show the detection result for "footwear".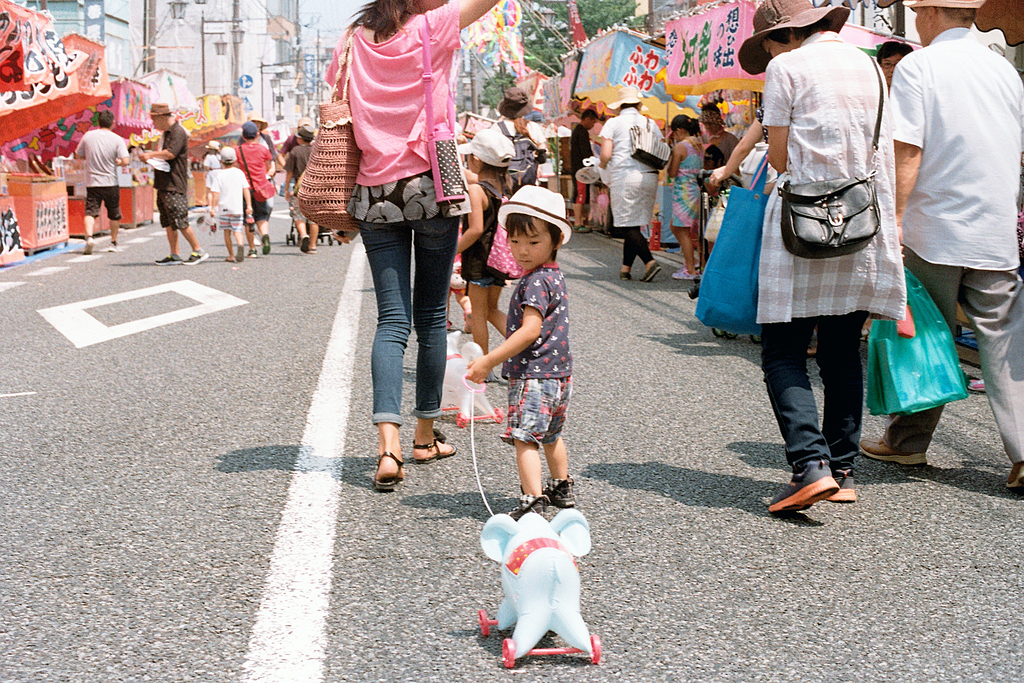
select_region(505, 497, 547, 520).
